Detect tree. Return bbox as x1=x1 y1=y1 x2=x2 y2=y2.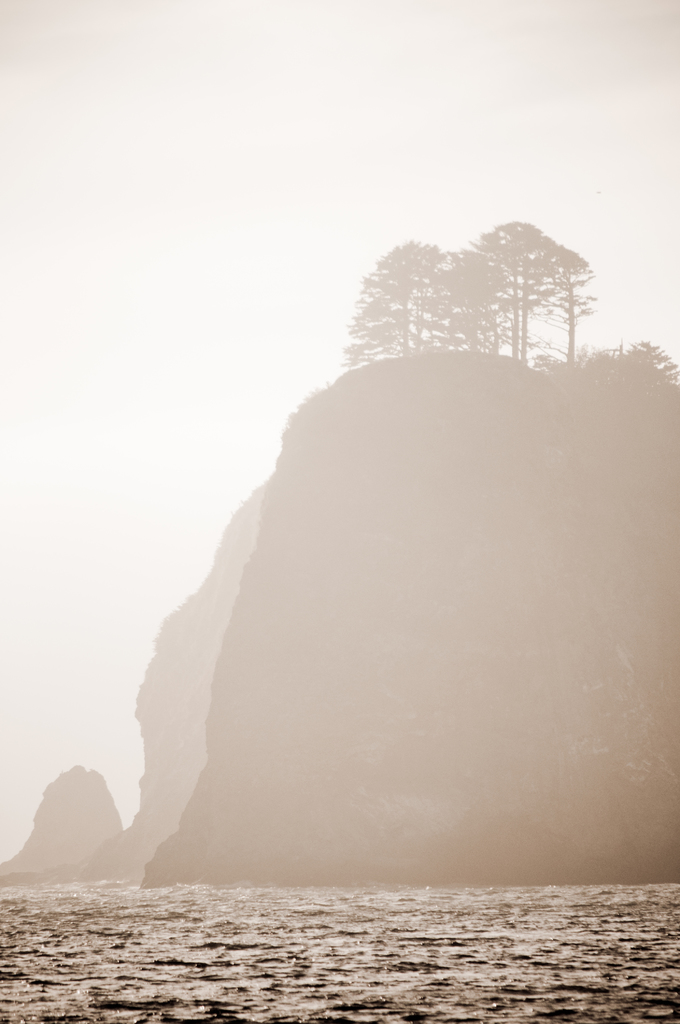
x1=453 y1=197 x2=603 y2=349.
